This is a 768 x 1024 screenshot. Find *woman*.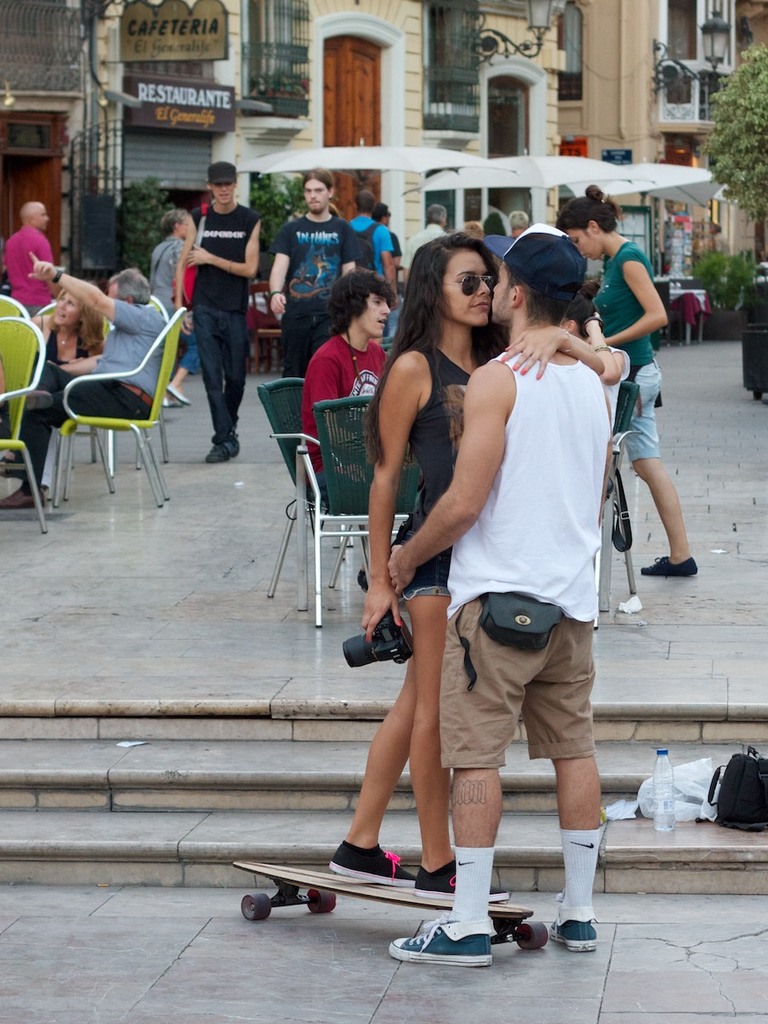
Bounding box: {"left": 26, "top": 282, "right": 108, "bottom": 371}.
